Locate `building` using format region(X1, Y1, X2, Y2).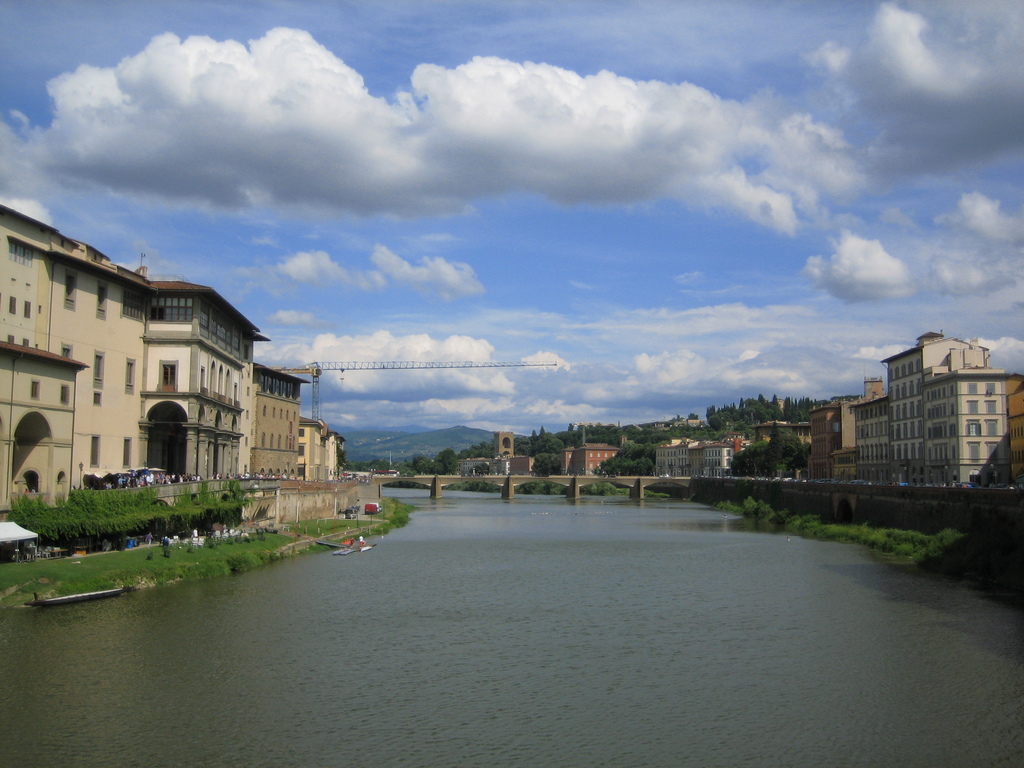
region(650, 435, 694, 478).
